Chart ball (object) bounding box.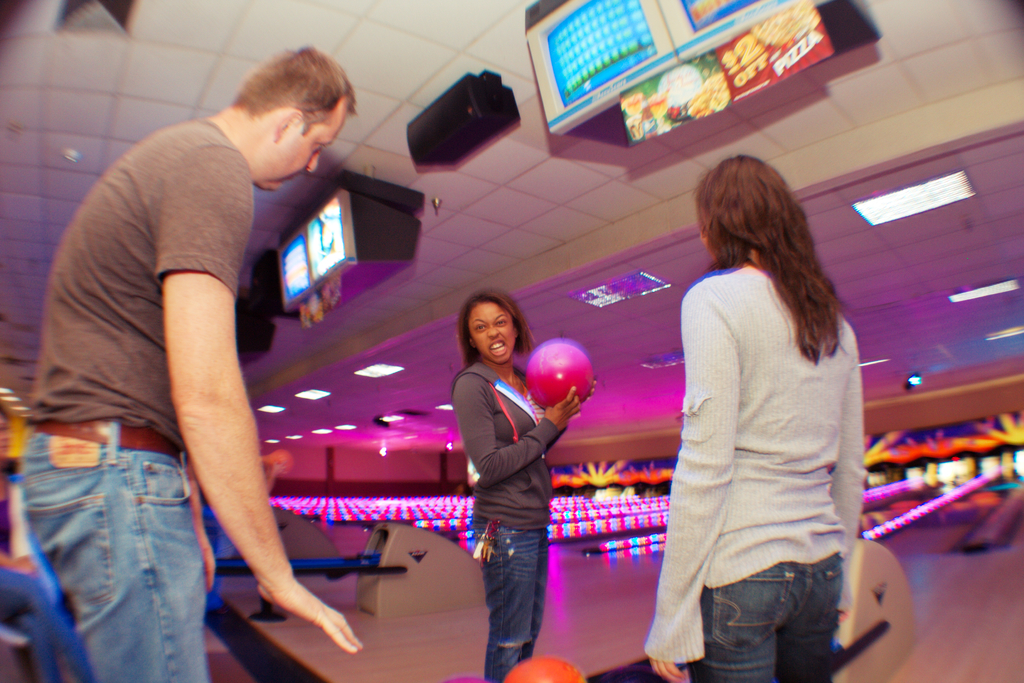
Charted: (left=507, top=657, right=584, bottom=682).
